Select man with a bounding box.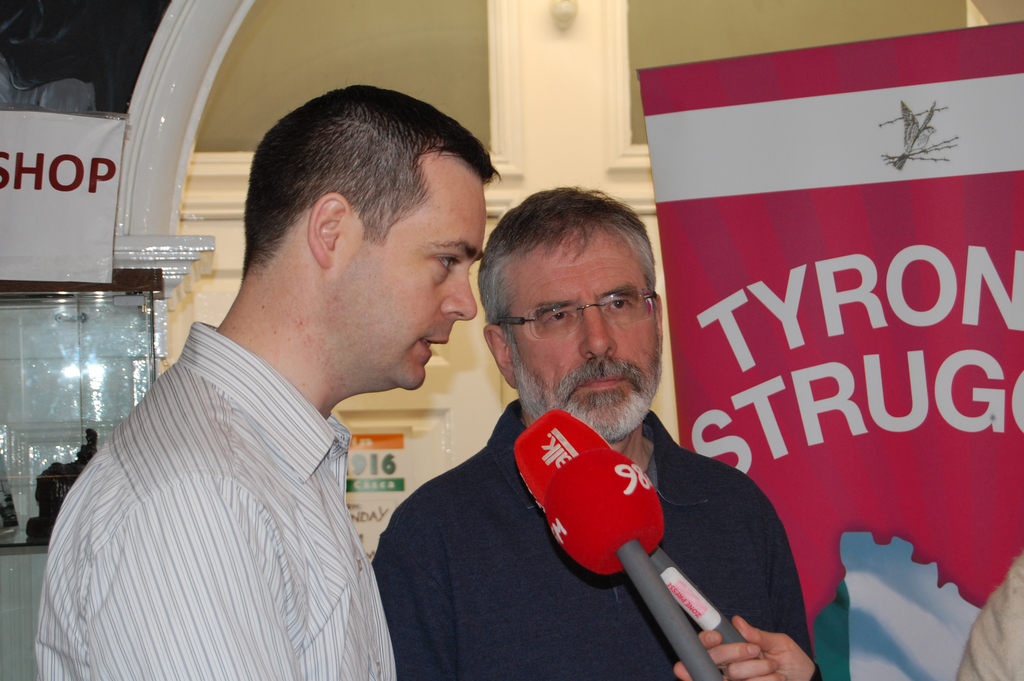
box=[40, 120, 499, 670].
